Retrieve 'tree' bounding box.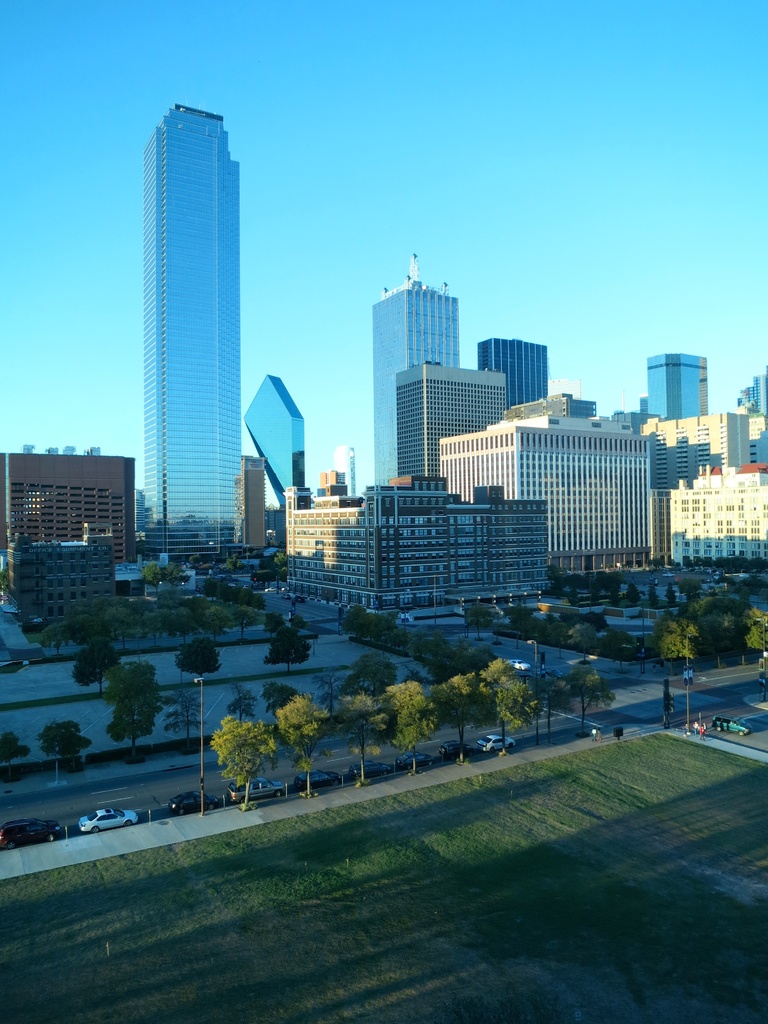
Bounding box: 162:691:205:751.
